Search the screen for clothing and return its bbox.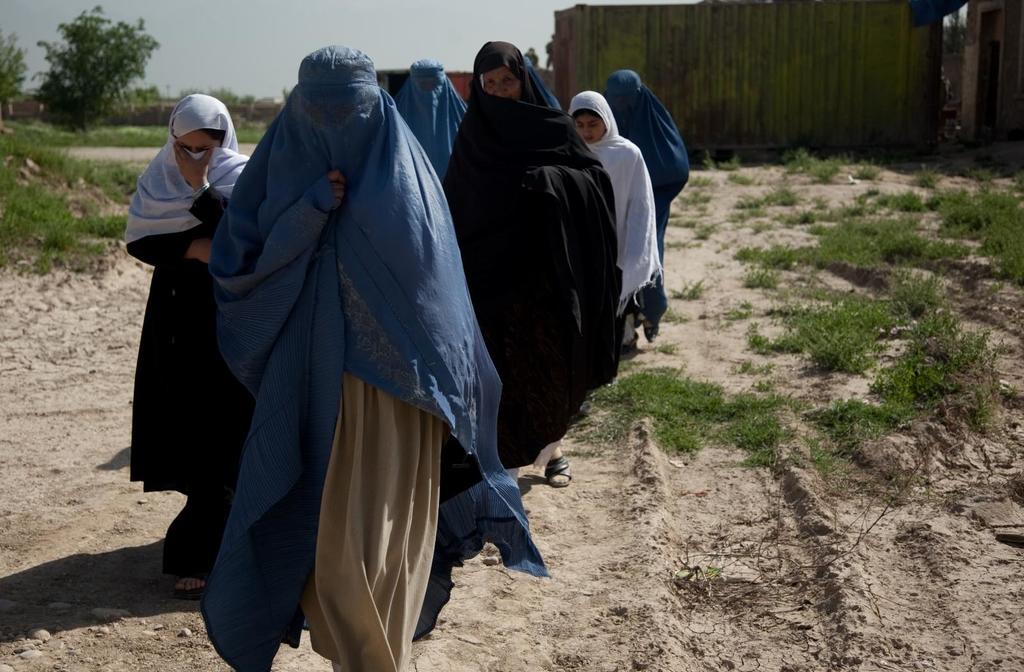
Found: rect(118, 89, 260, 579).
